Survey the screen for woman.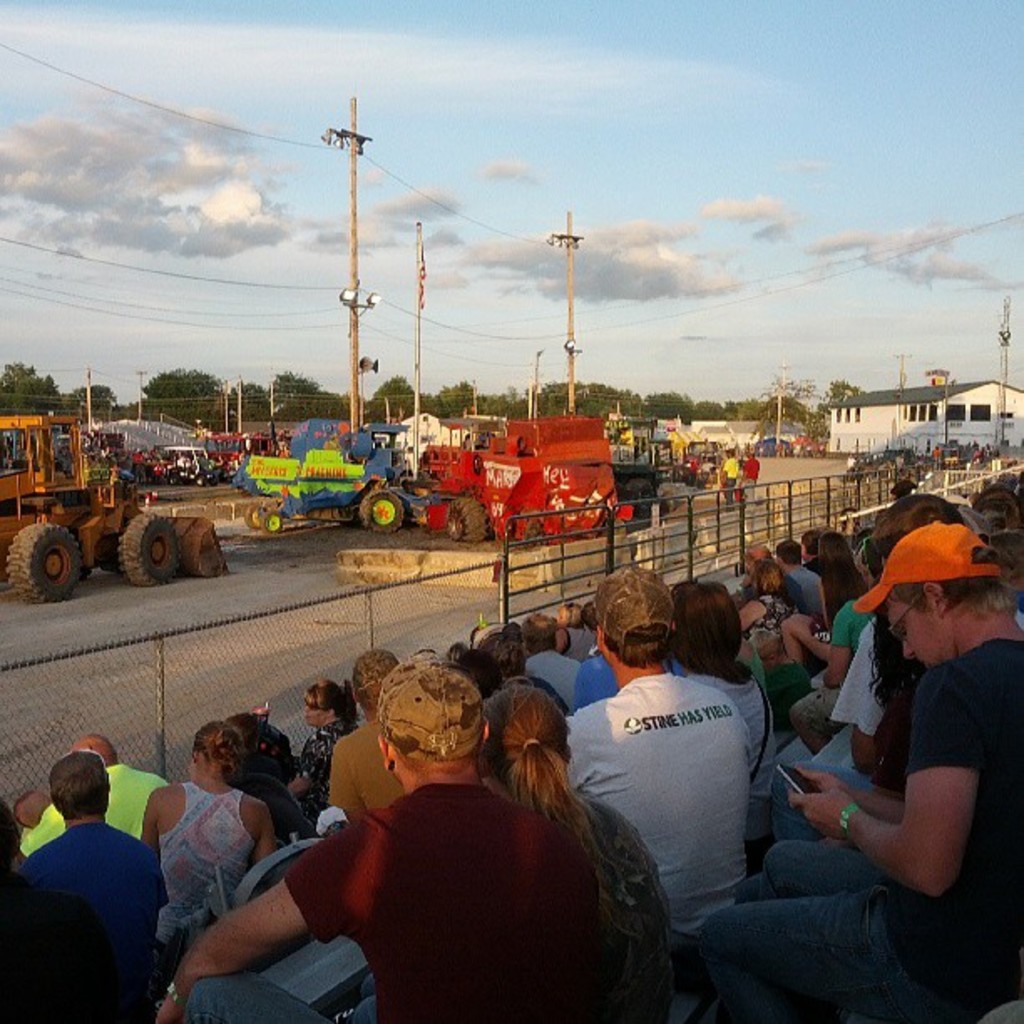
Survey found: 477, 676, 664, 1012.
